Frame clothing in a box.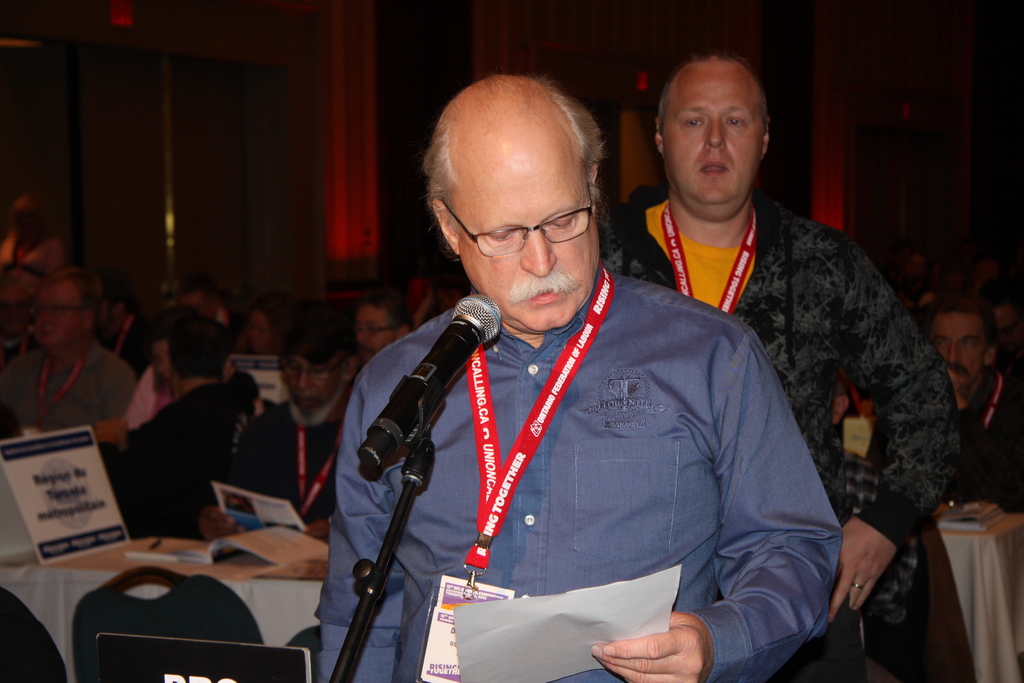
region(318, 270, 843, 682).
